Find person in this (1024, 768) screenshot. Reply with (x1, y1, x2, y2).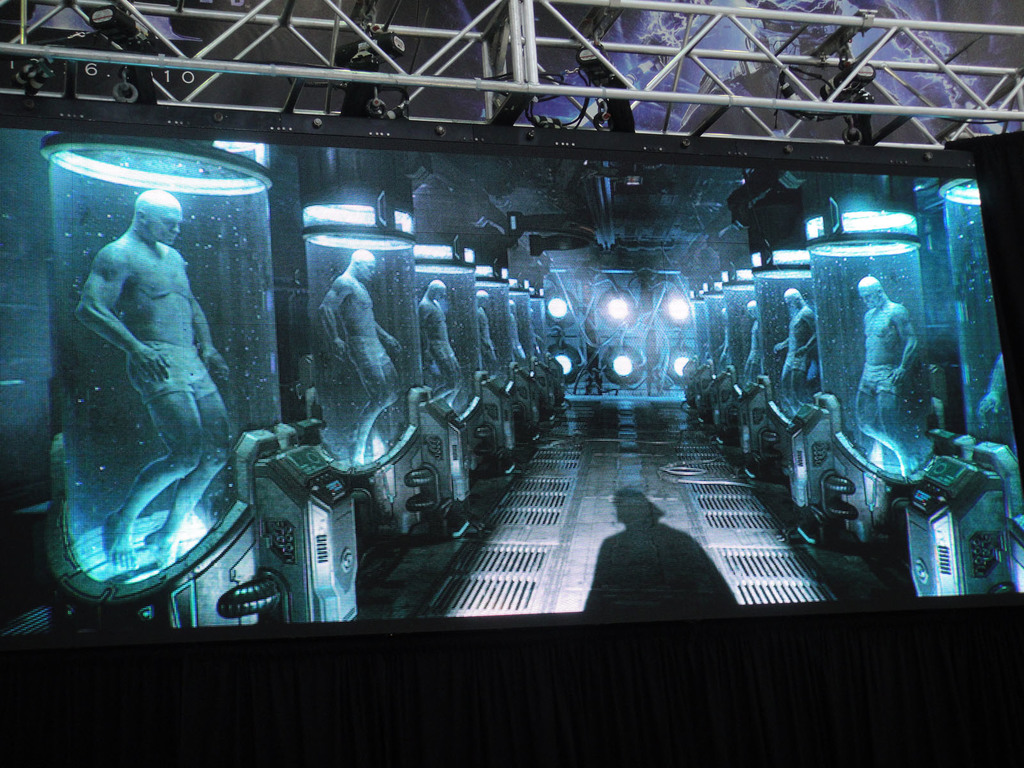
(76, 187, 231, 586).
